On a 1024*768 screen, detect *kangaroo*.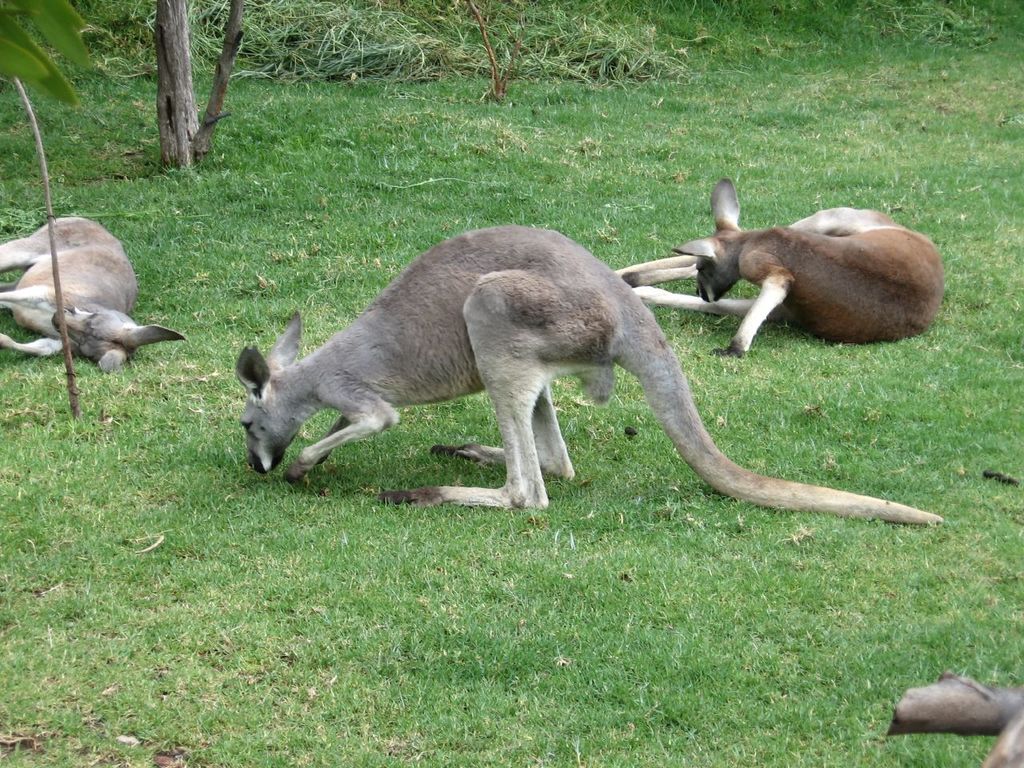
BBox(632, 174, 954, 350).
